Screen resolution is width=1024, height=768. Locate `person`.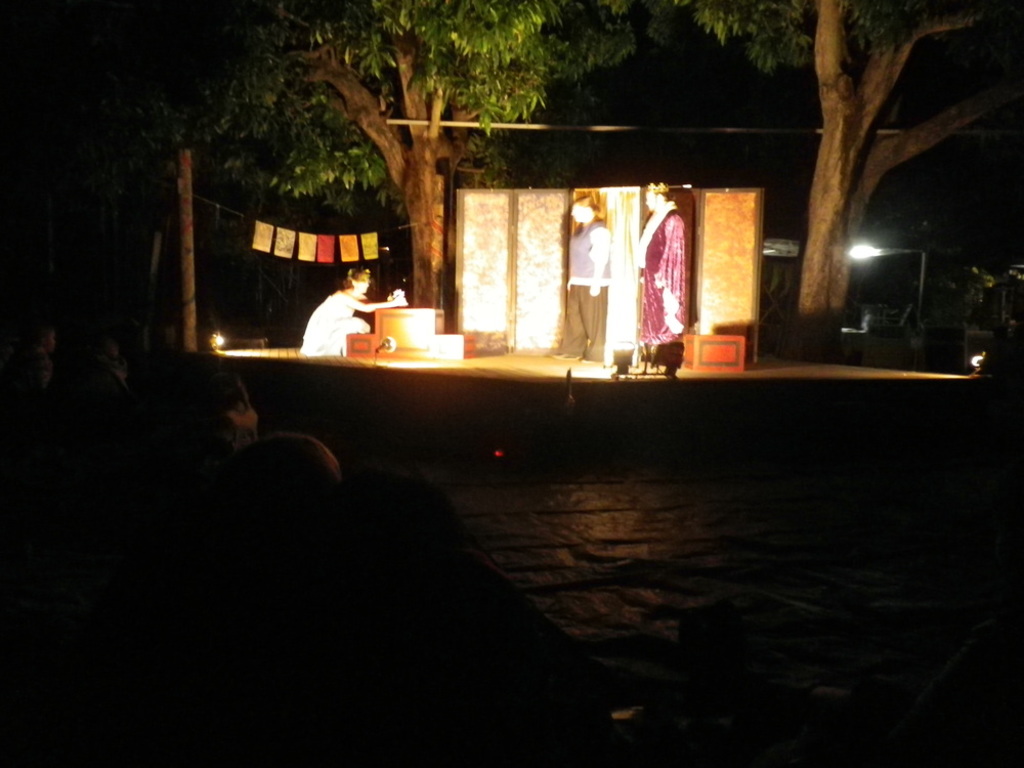
[x1=295, y1=265, x2=375, y2=365].
